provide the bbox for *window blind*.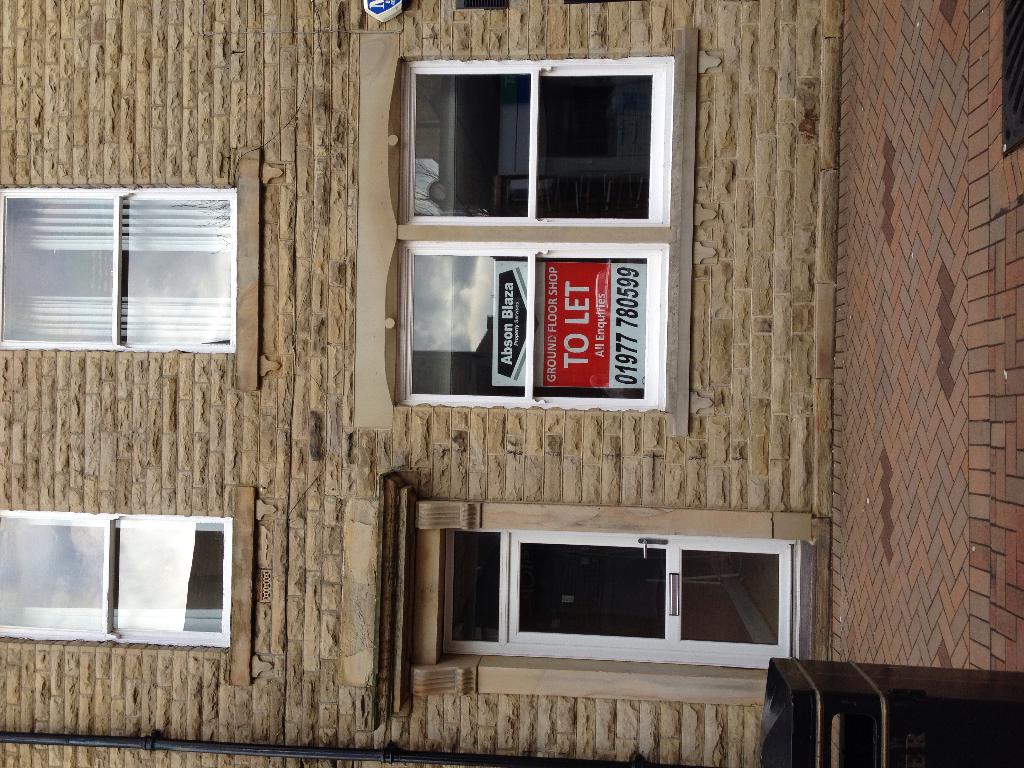
(left=8, top=193, right=232, bottom=252).
